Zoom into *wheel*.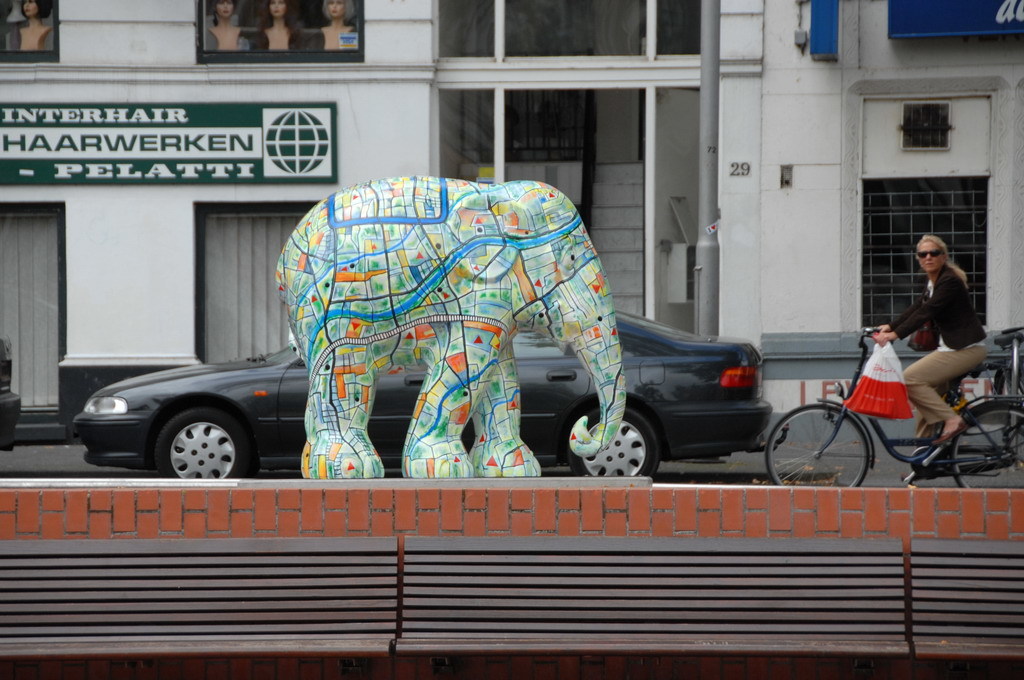
Zoom target: select_region(136, 407, 237, 482).
